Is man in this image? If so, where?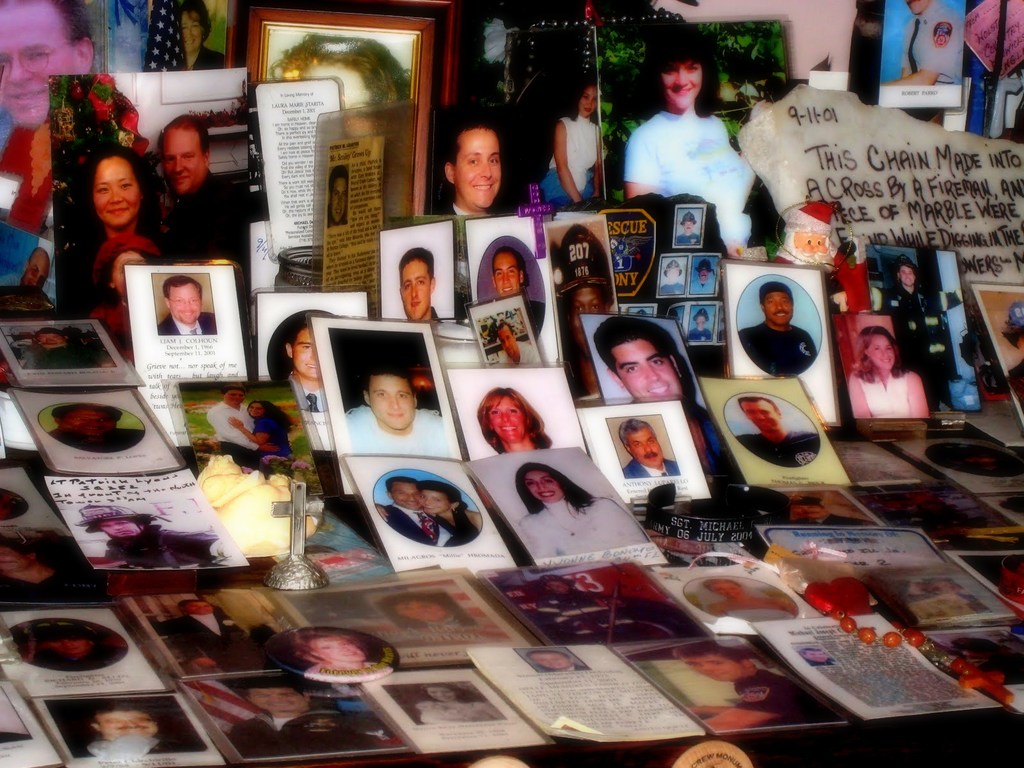
Yes, at <box>399,245,449,335</box>.
